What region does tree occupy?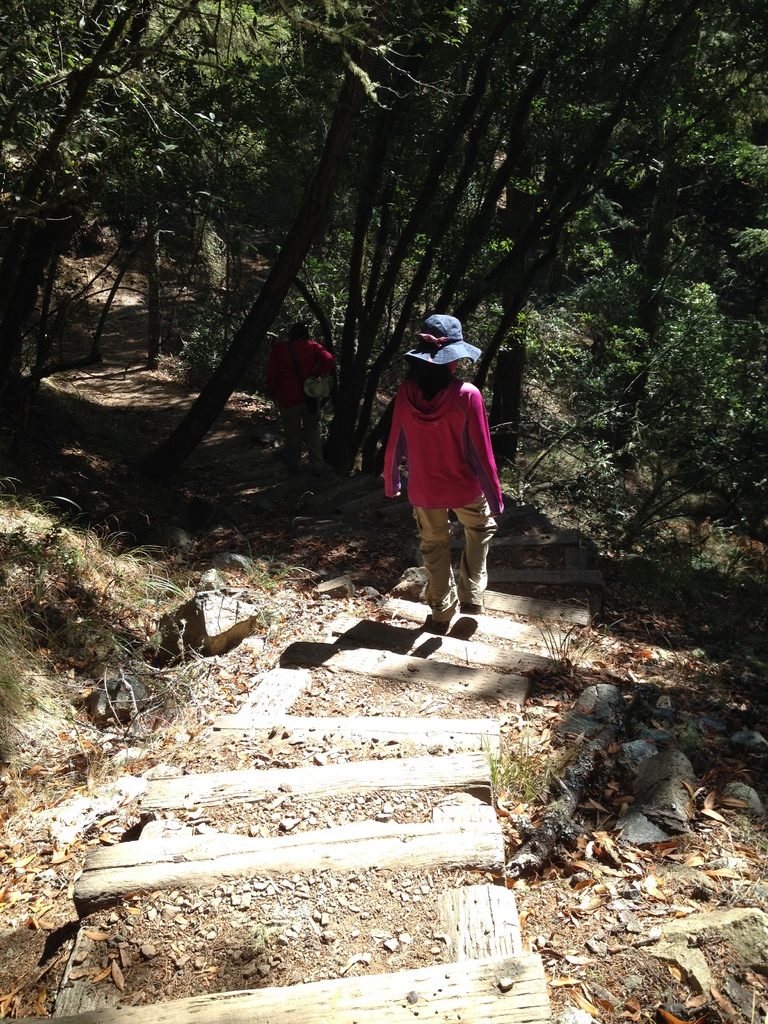
locate(532, 121, 737, 667).
